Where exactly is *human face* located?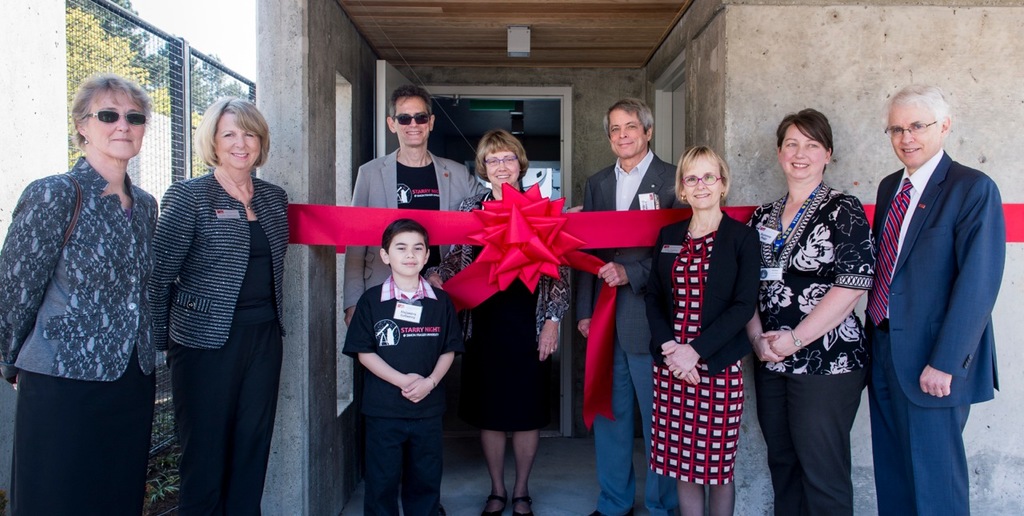
Its bounding box is select_region(886, 106, 941, 168).
